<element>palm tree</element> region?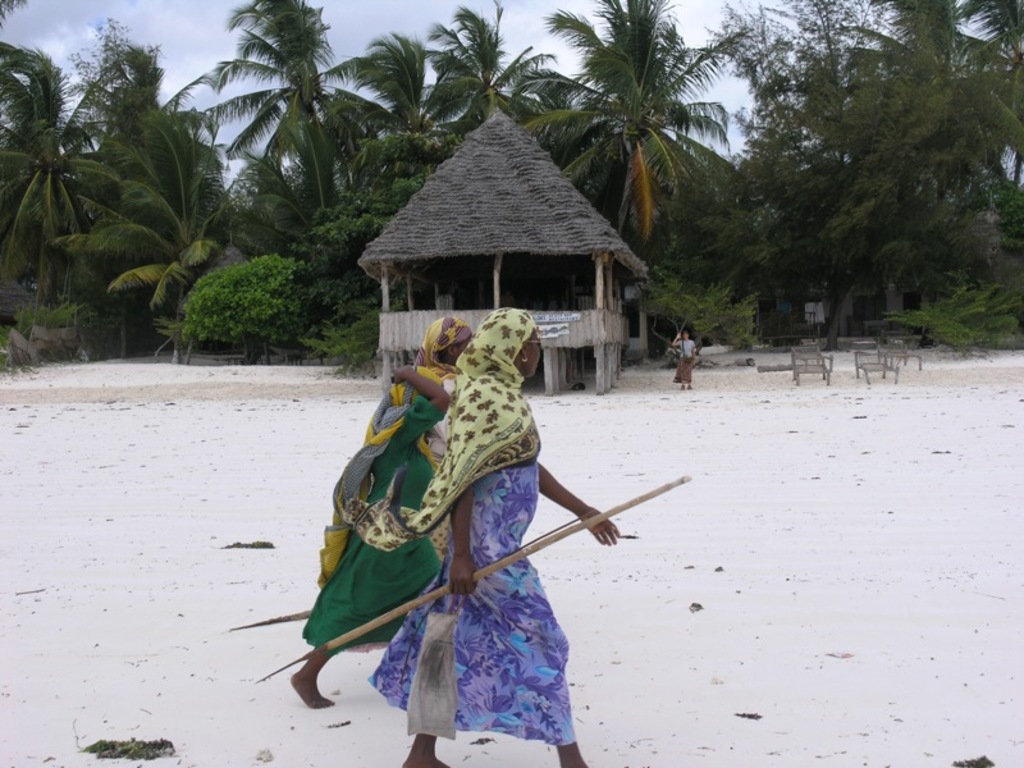
detection(68, 109, 219, 362)
